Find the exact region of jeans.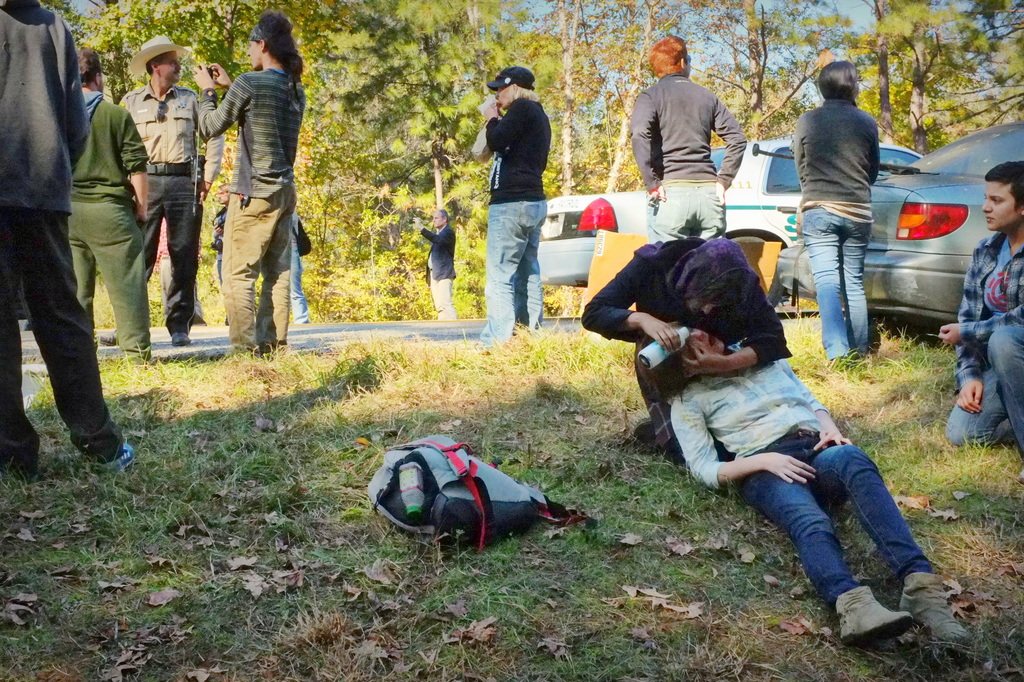
Exact region: bbox=[792, 202, 876, 355].
